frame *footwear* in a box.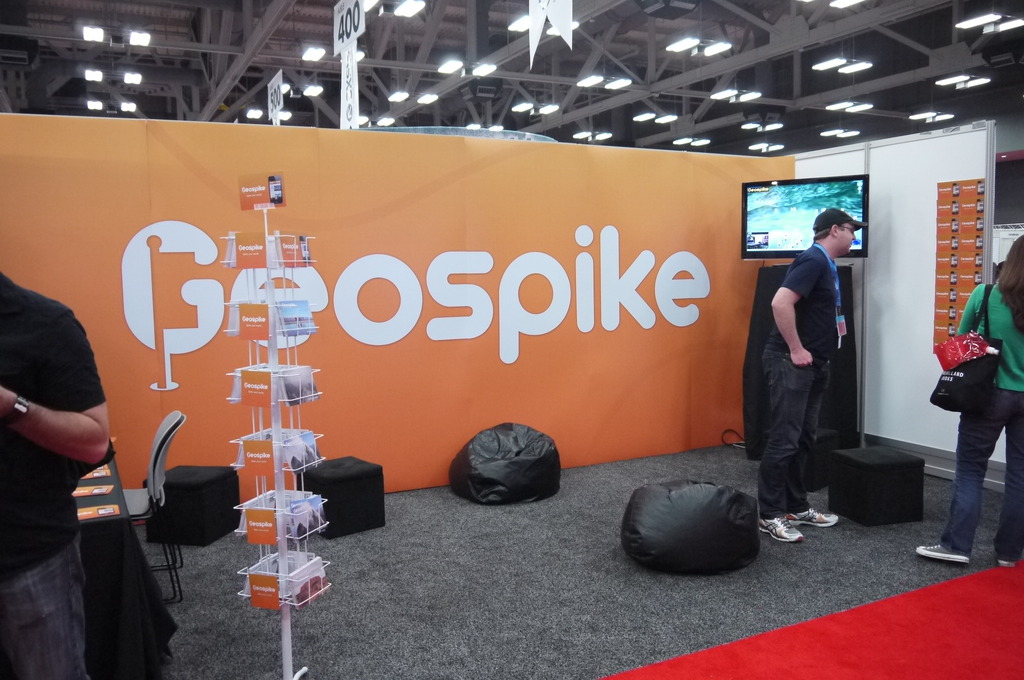
crop(753, 508, 796, 546).
